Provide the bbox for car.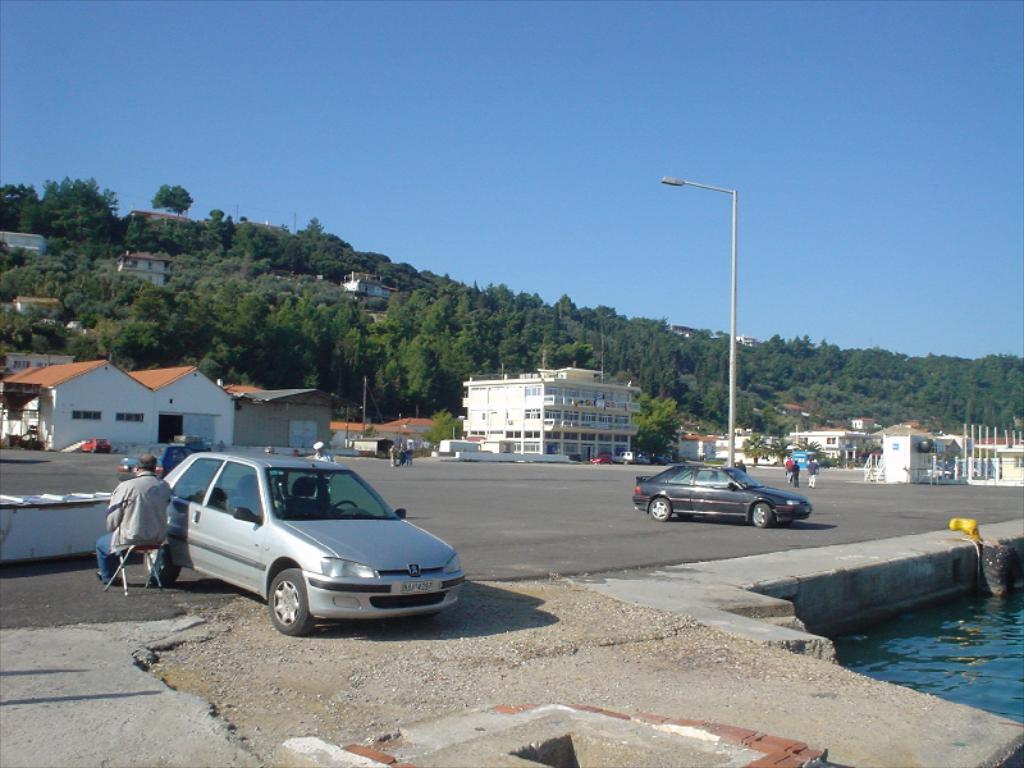
(x1=639, y1=454, x2=650, y2=463).
